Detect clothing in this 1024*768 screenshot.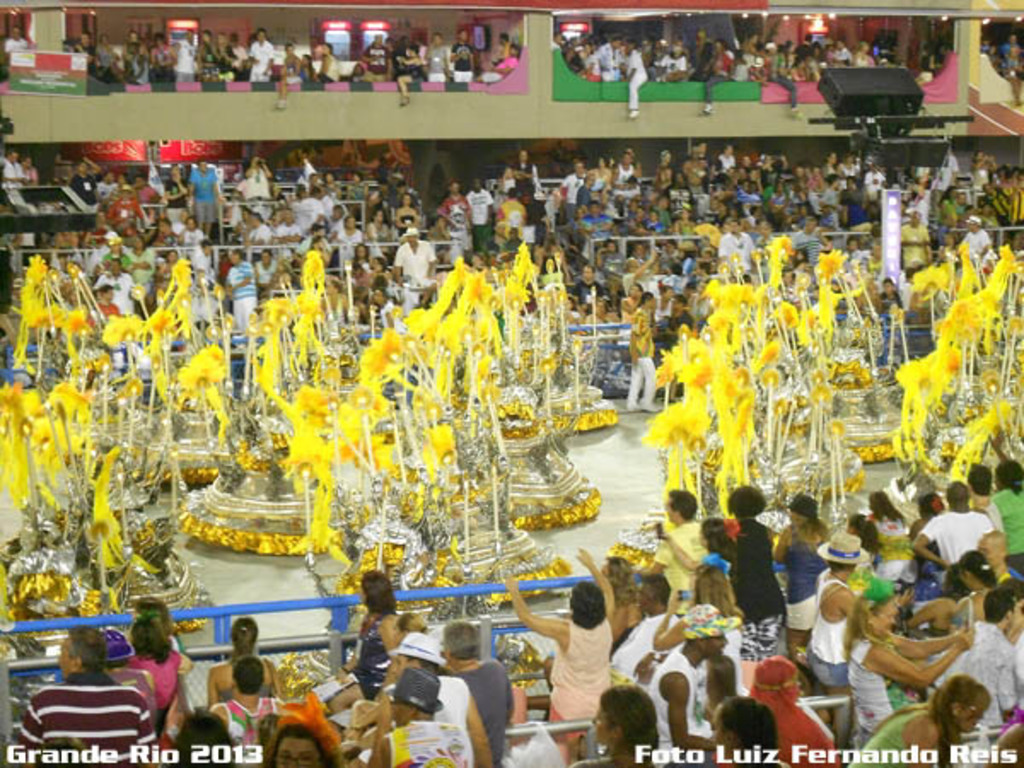
Detection: (628, 309, 666, 406).
